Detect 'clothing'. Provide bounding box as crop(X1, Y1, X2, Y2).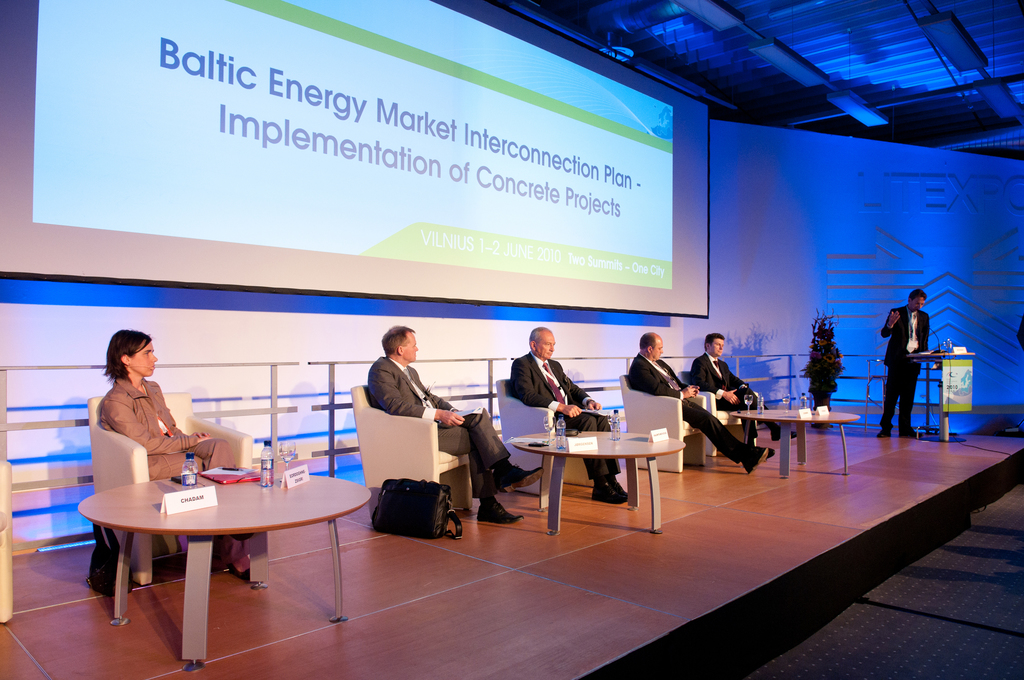
crop(366, 355, 509, 496).
